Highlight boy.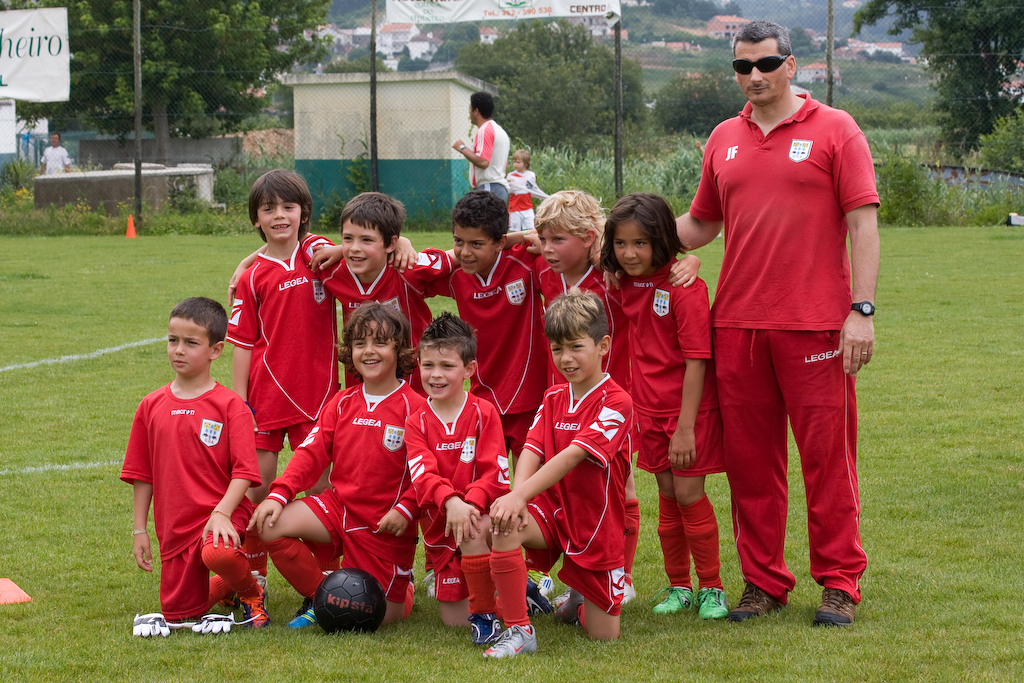
Highlighted region: rect(112, 293, 268, 646).
